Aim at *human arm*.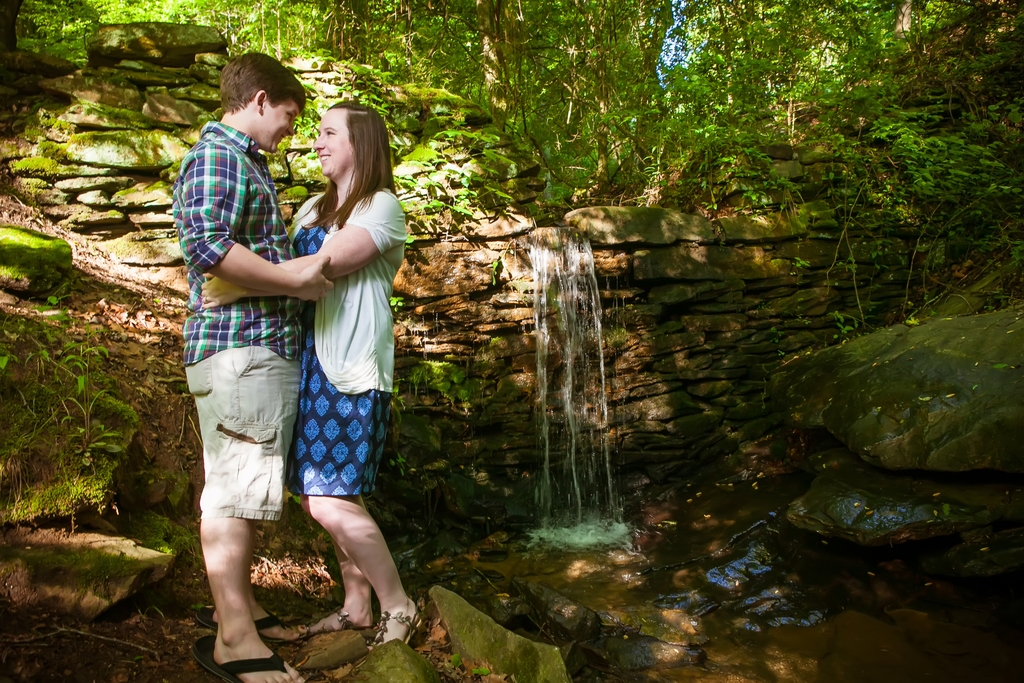
Aimed at bbox(188, 142, 337, 304).
